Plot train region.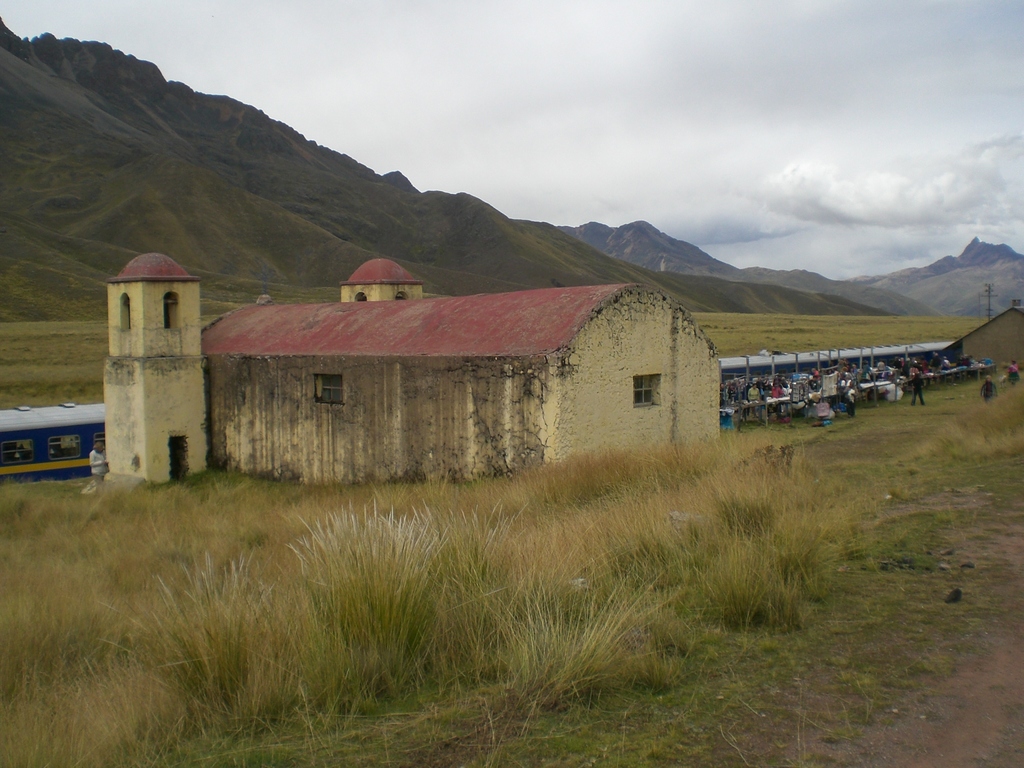
Plotted at bbox=(0, 339, 955, 483).
